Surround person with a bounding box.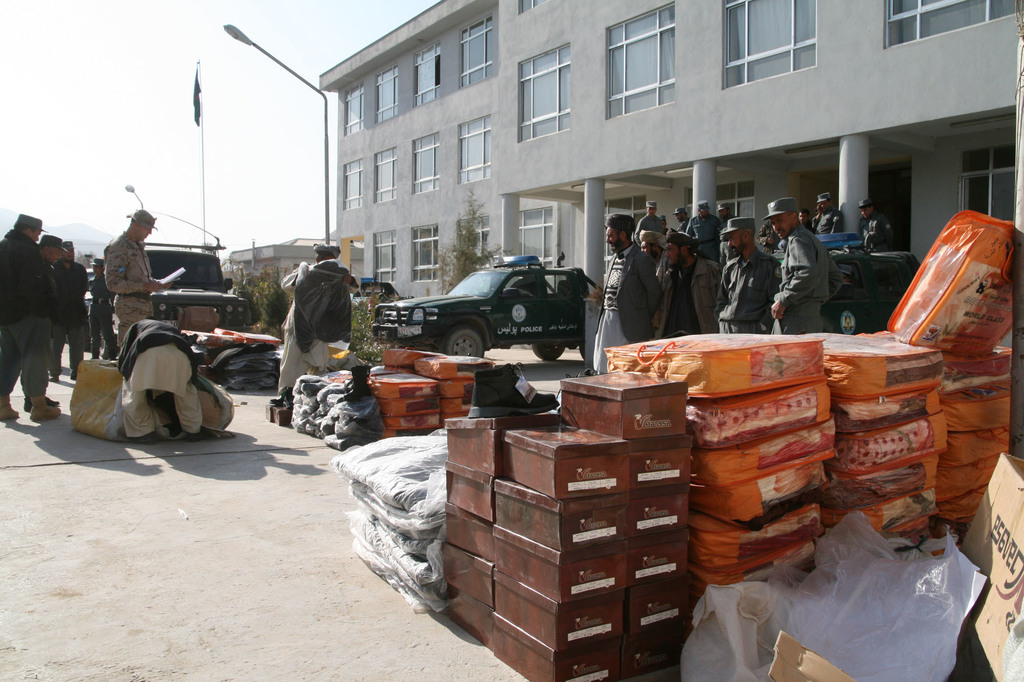
x1=855, y1=194, x2=897, y2=254.
